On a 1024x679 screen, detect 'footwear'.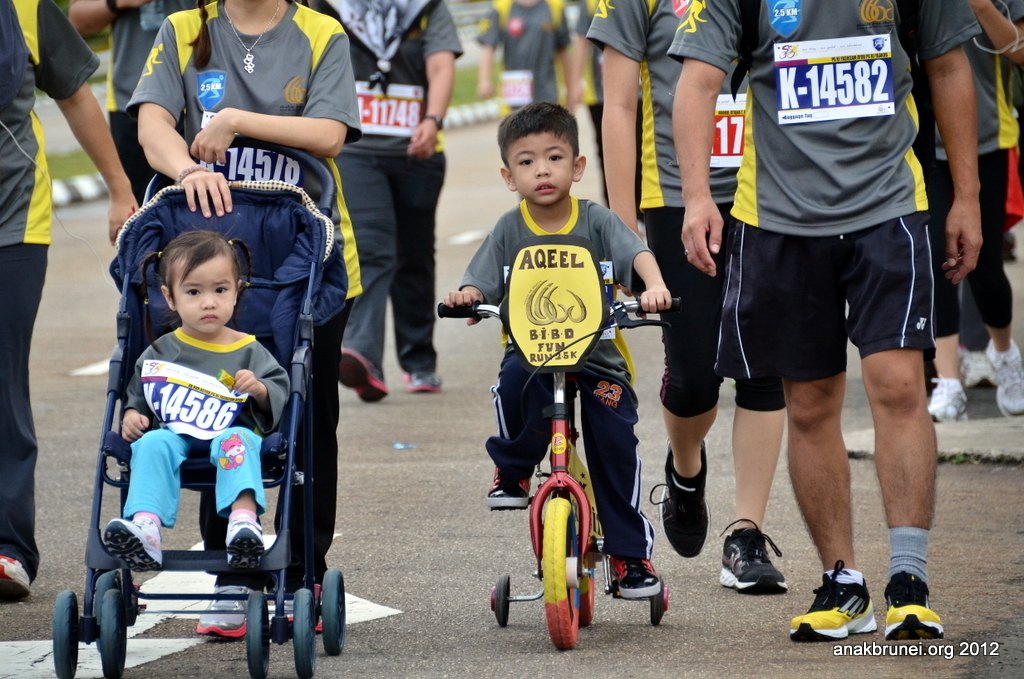
283:580:322:631.
